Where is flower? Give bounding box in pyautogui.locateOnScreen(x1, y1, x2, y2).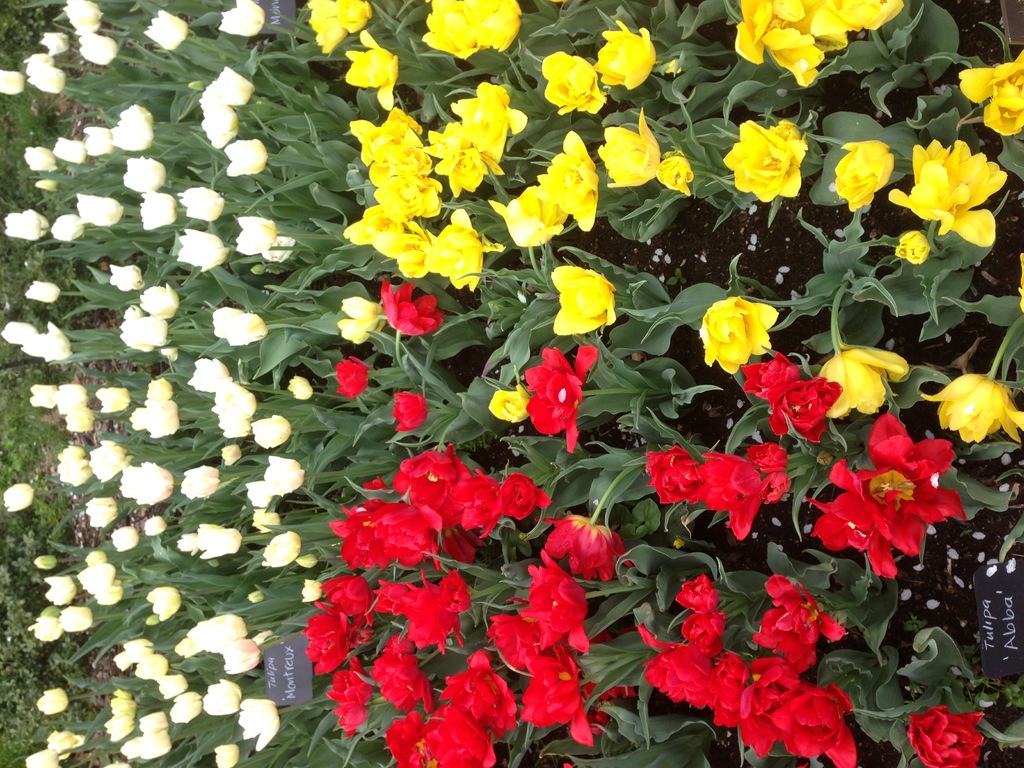
pyautogui.locateOnScreen(93, 582, 123, 606).
